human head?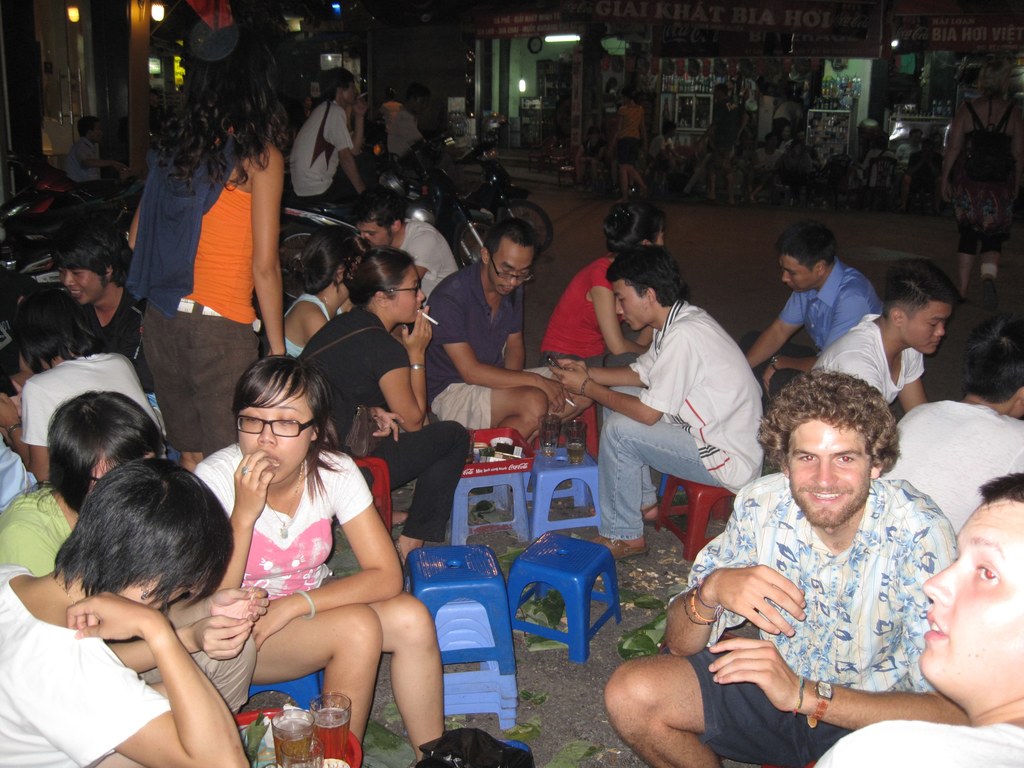
x1=348 y1=247 x2=422 y2=325
